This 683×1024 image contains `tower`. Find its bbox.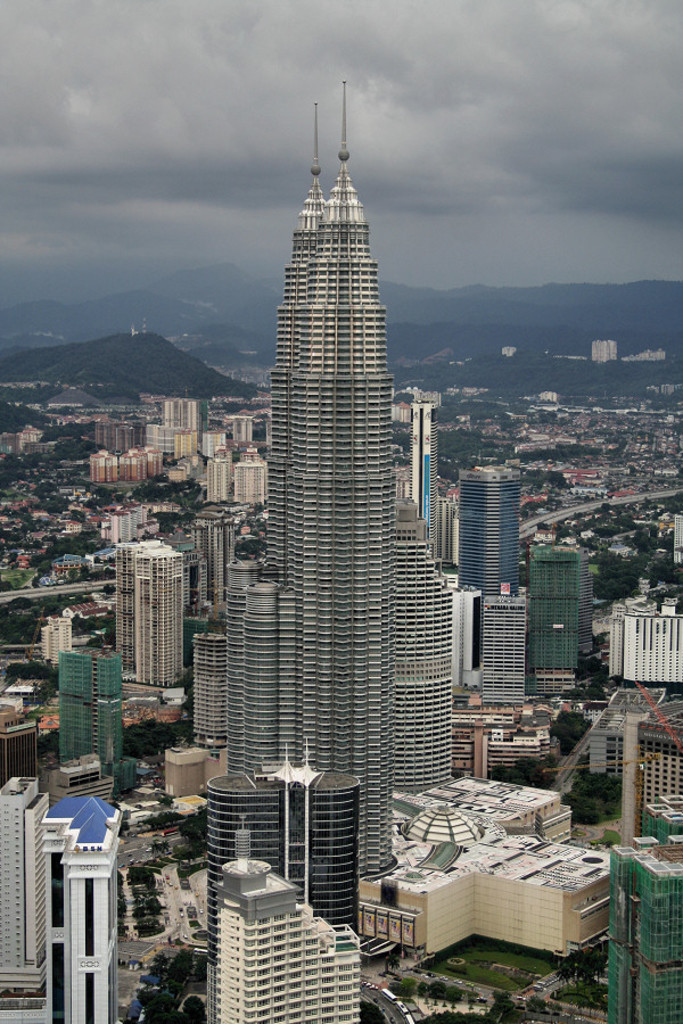
bbox=[525, 553, 583, 695].
